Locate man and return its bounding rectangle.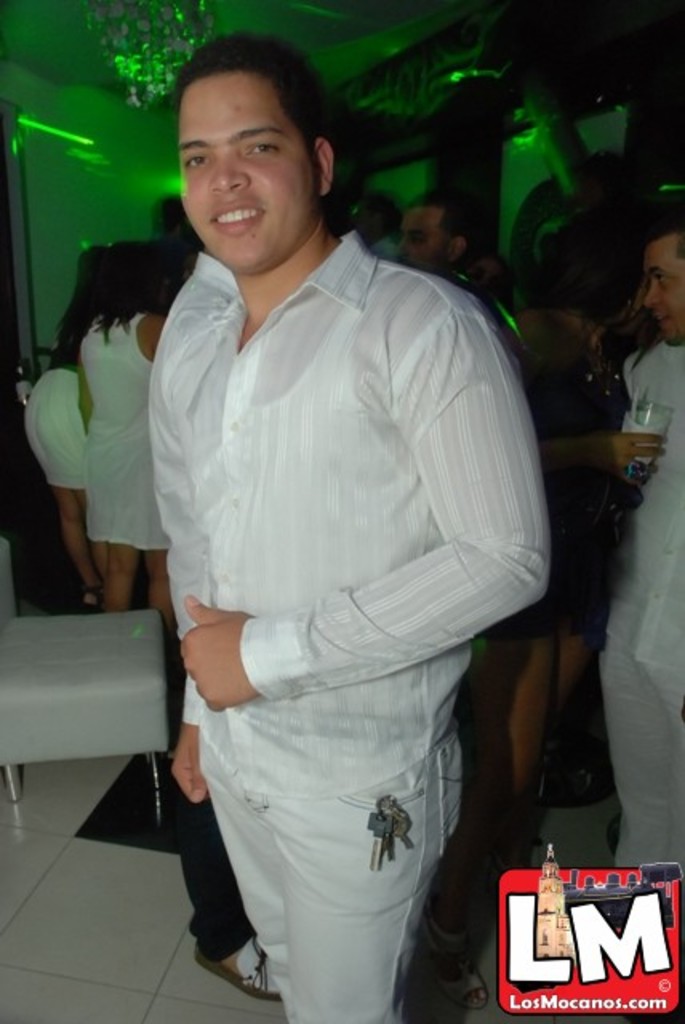
region(354, 190, 400, 258).
